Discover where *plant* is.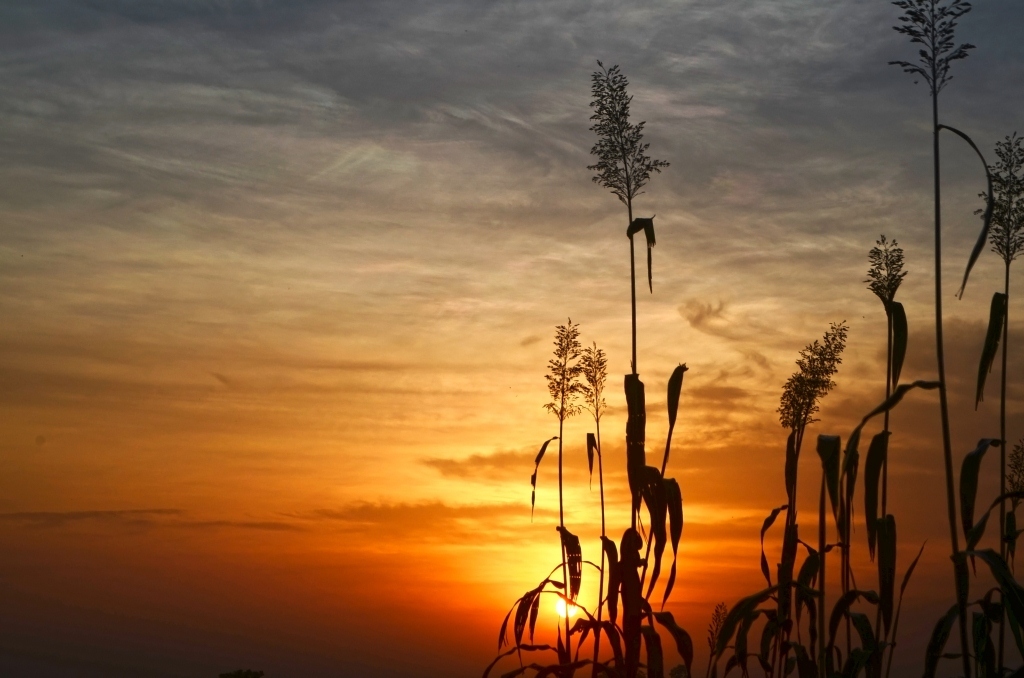
Discovered at left=614, top=63, right=692, bottom=671.
